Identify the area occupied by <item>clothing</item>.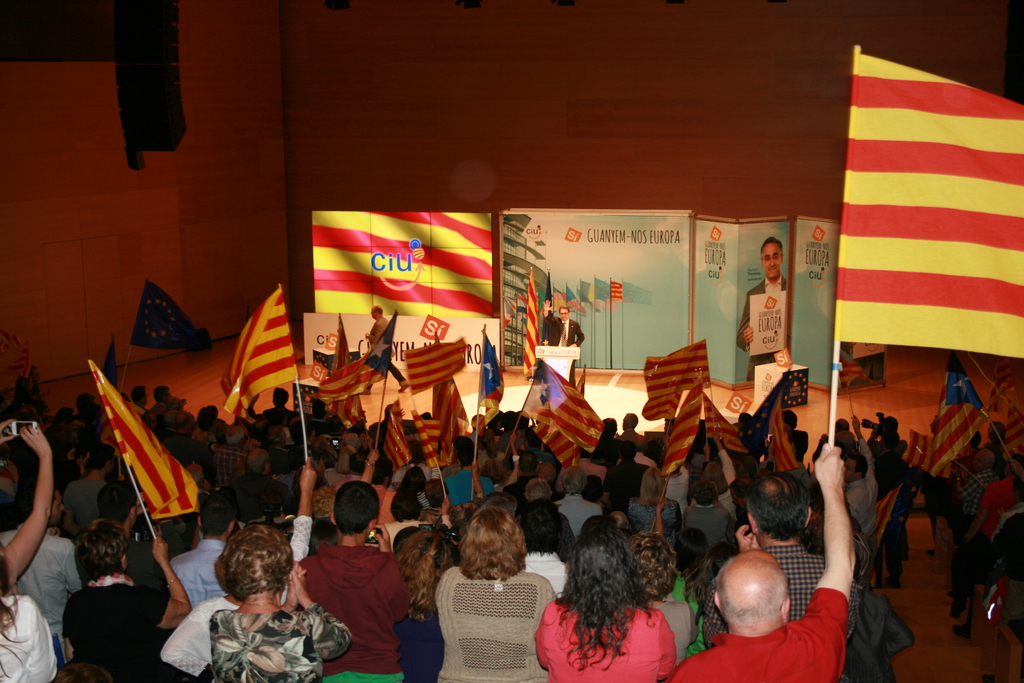
Area: Rect(173, 533, 232, 604).
